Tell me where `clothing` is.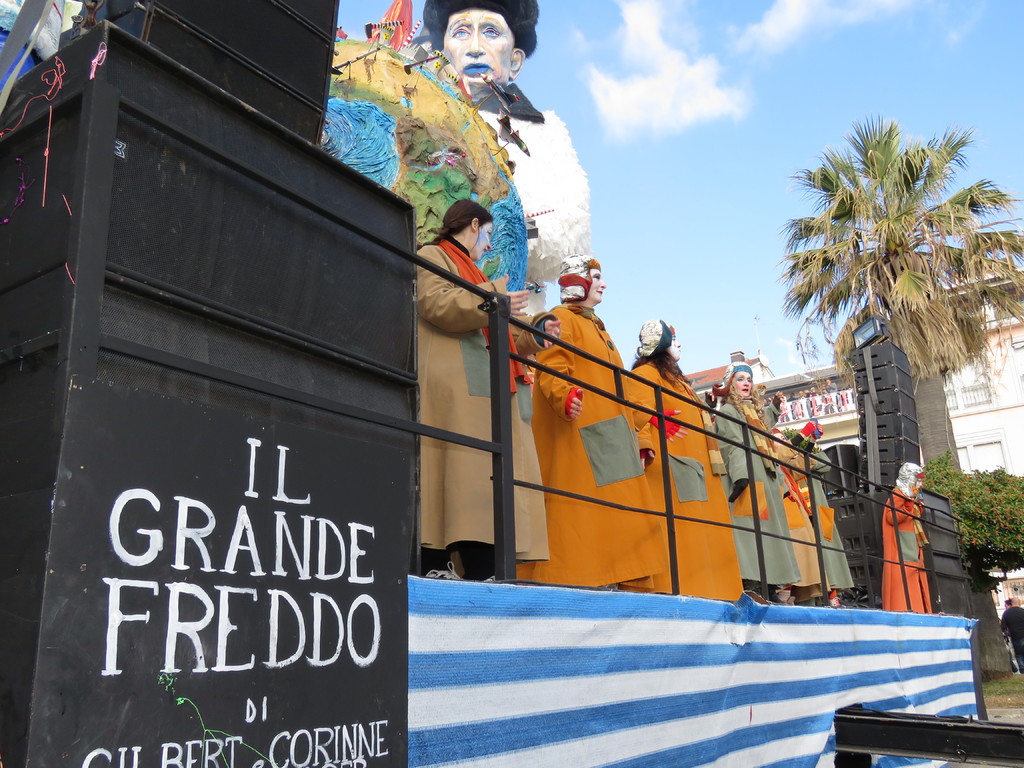
`clothing` is at select_region(412, 234, 549, 577).
